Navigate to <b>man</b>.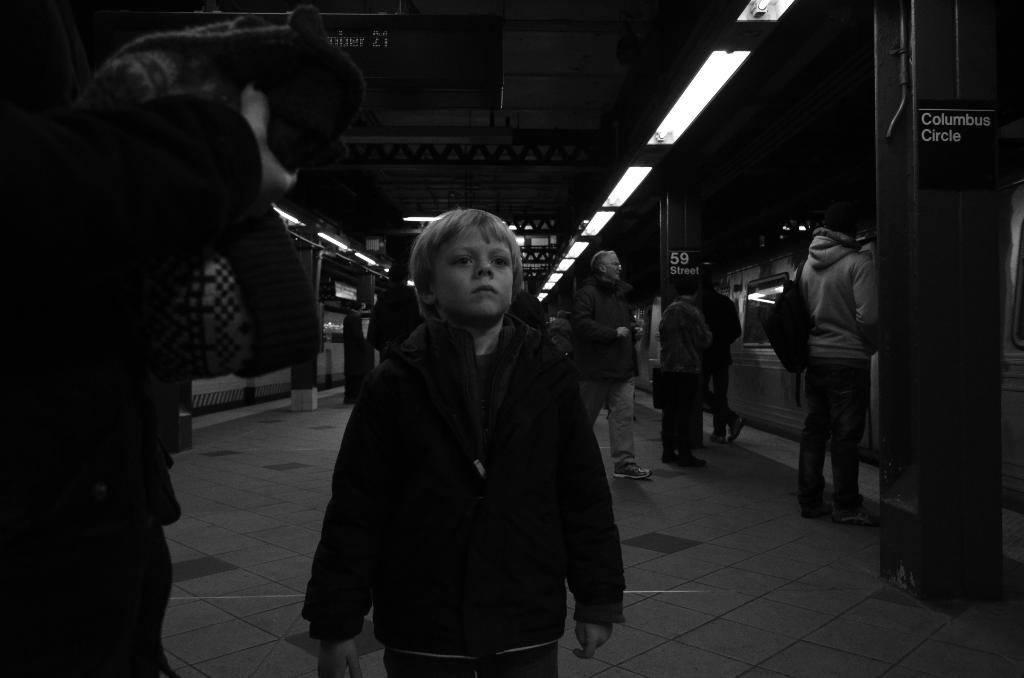
Navigation target: {"left": 546, "top": 311, "right": 575, "bottom": 355}.
